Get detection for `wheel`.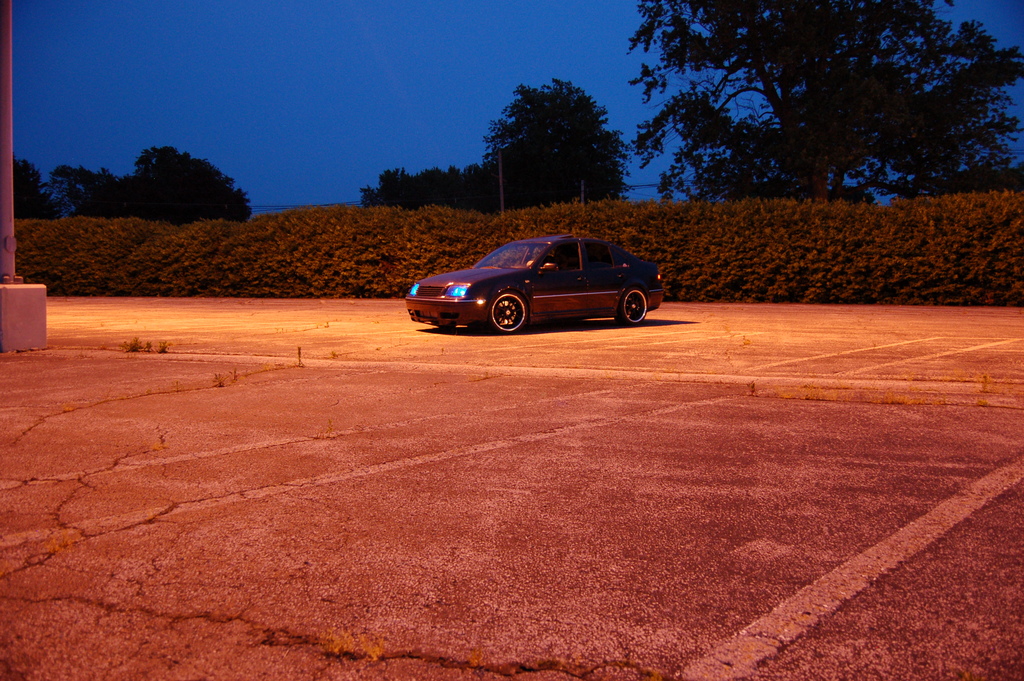
Detection: [488, 289, 532, 336].
